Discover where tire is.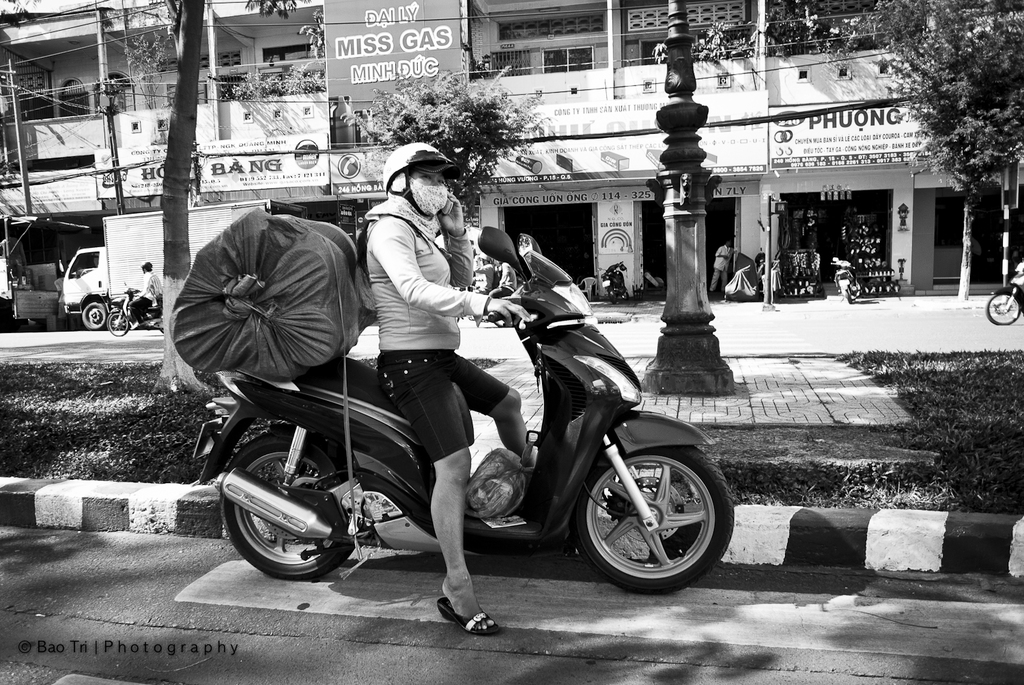
Discovered at locate(844, 291, 852, 304).
